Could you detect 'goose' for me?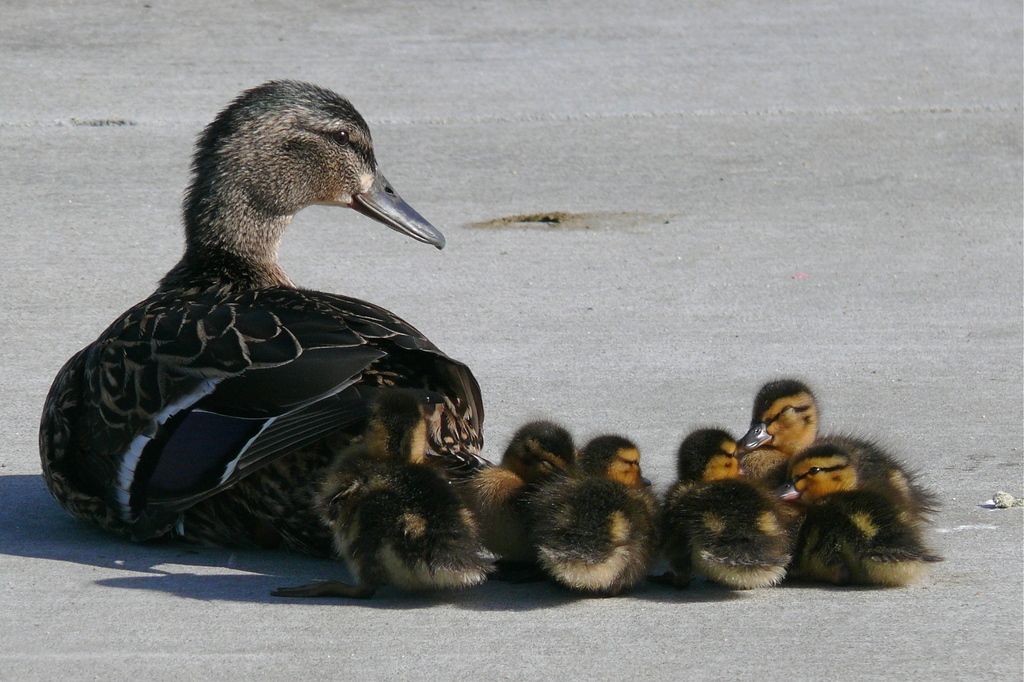
Detection result: left=535, top=435, right=658, bottom=589.
